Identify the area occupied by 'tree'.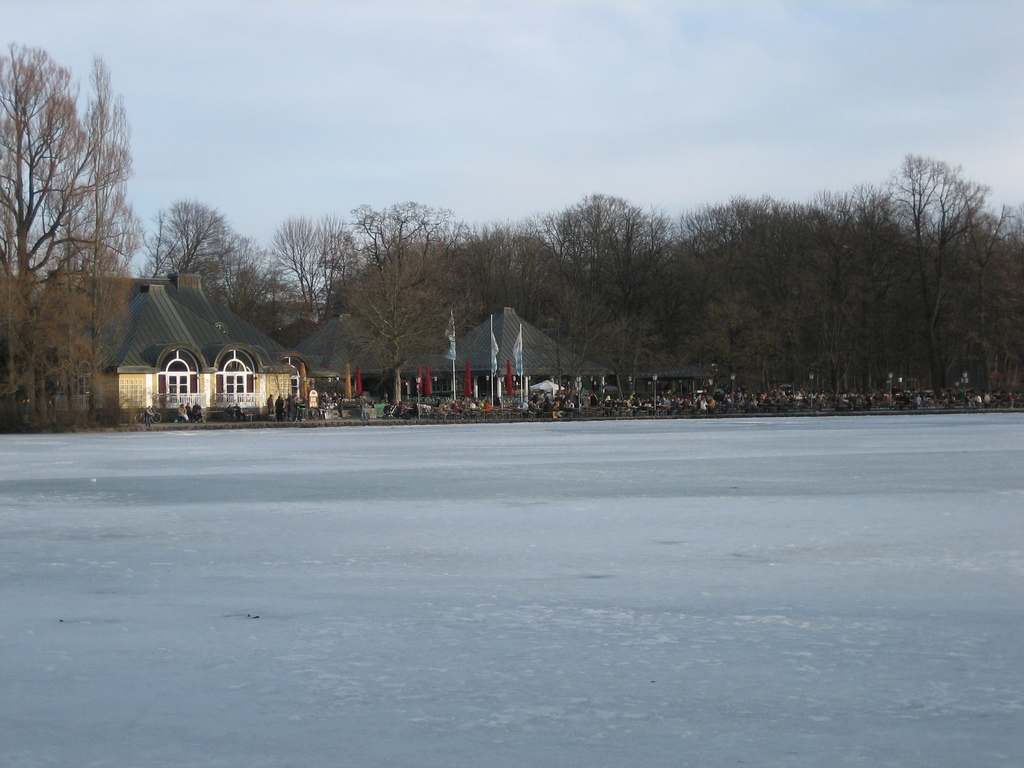
Area: bbox(892, 140, 993, 398).
